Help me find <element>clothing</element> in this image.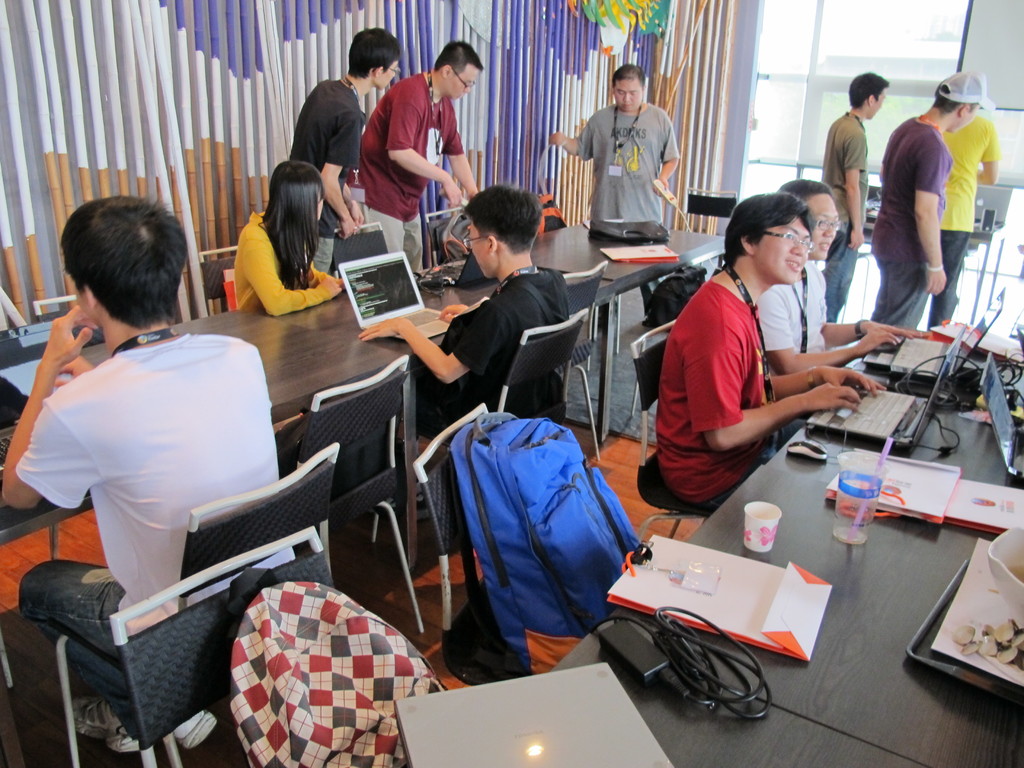
Found it: (left=231, top=216, right=329, bottom=319).
